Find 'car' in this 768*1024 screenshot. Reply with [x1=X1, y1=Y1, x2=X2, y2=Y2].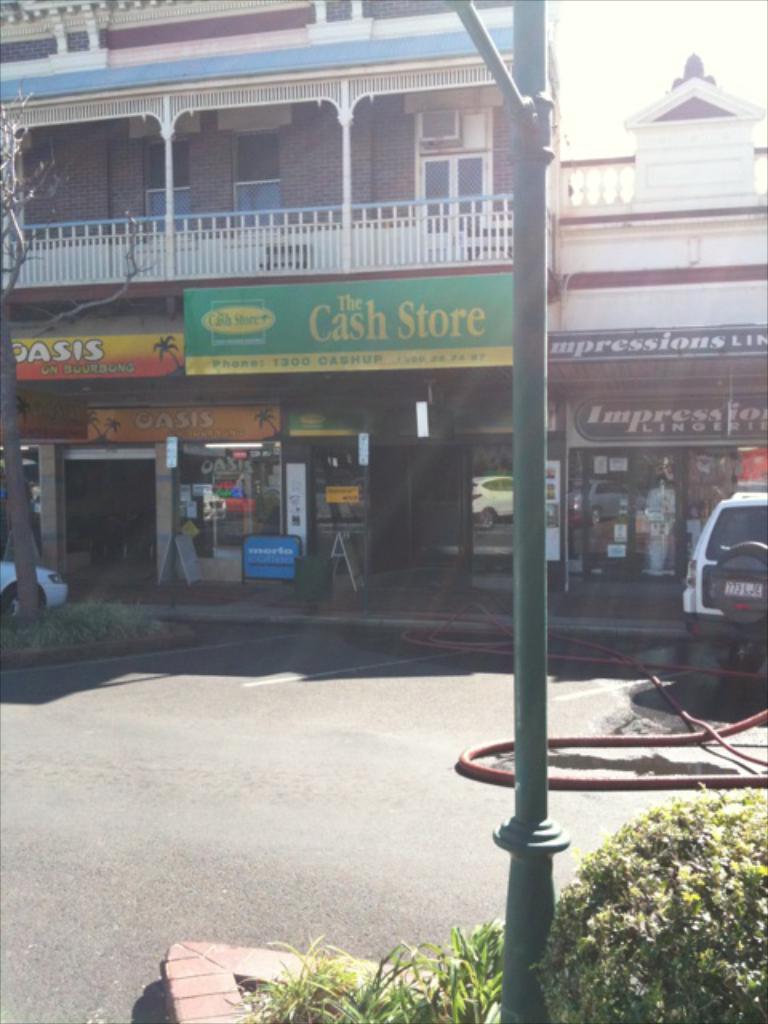
[x1=661, y1=475, x2=767, y2=656].
